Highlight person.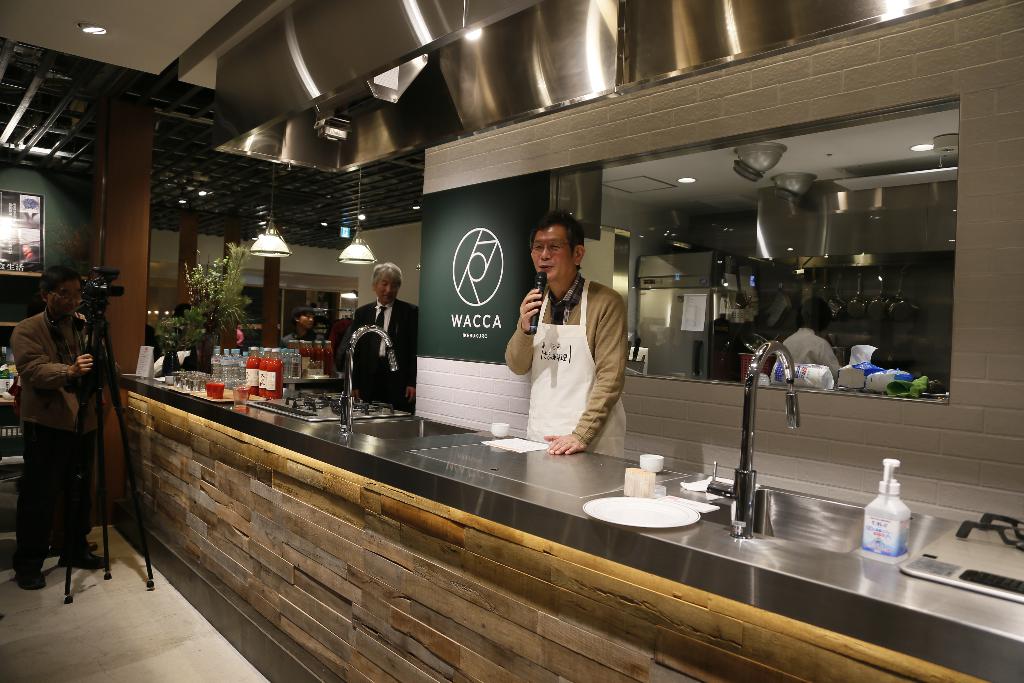
Highlighted region: left=8, top=265, right=119, bottom=588.
